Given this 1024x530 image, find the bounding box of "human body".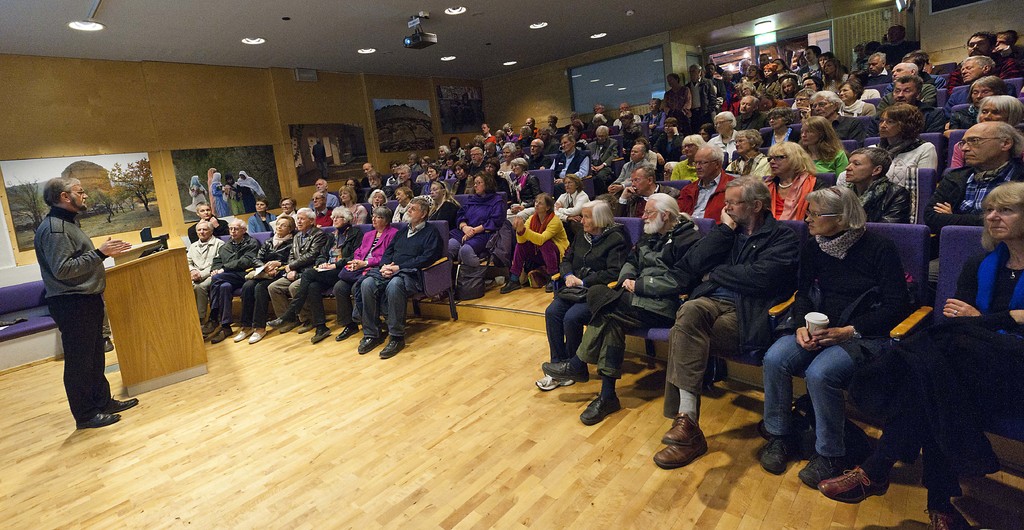
detection(22, 151, 102, 418).
